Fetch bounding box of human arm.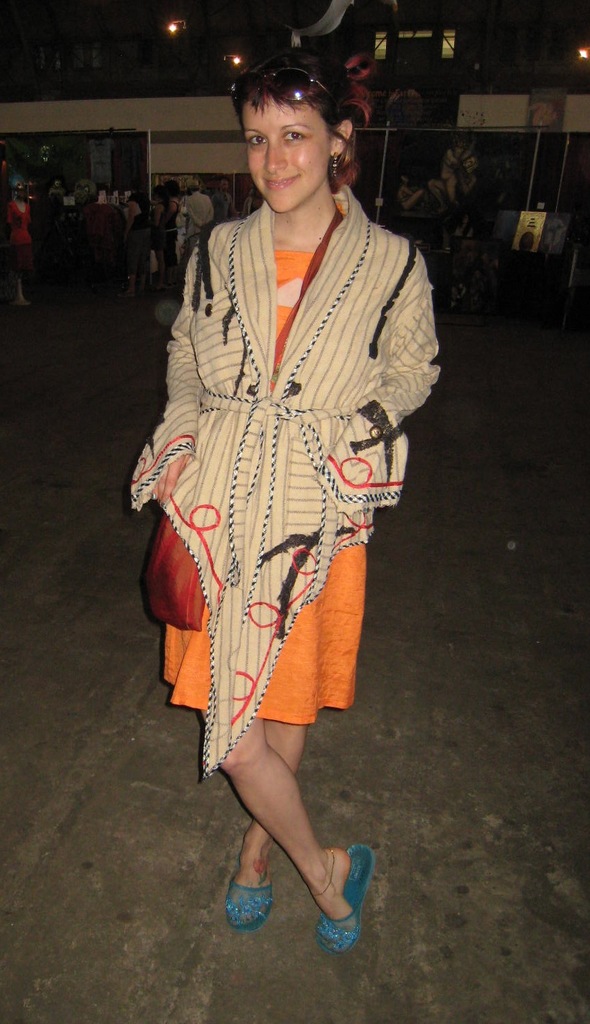
Bbox: rect(350, 254, 442, 443).
